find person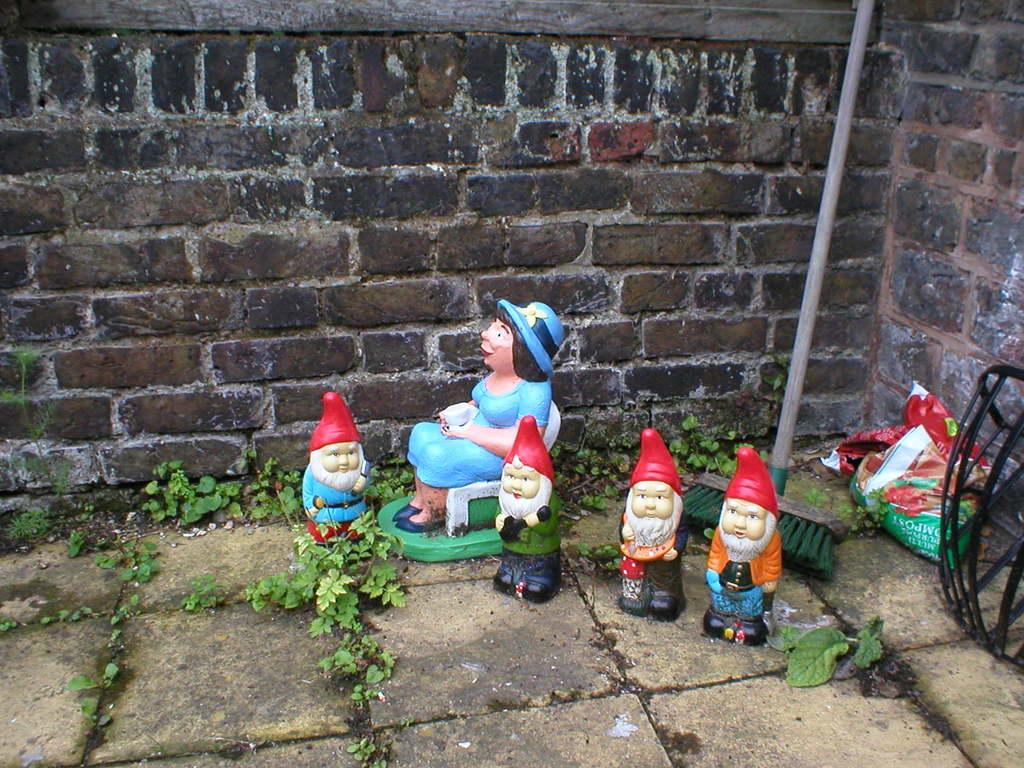
region(491, 403, 563, 600)
